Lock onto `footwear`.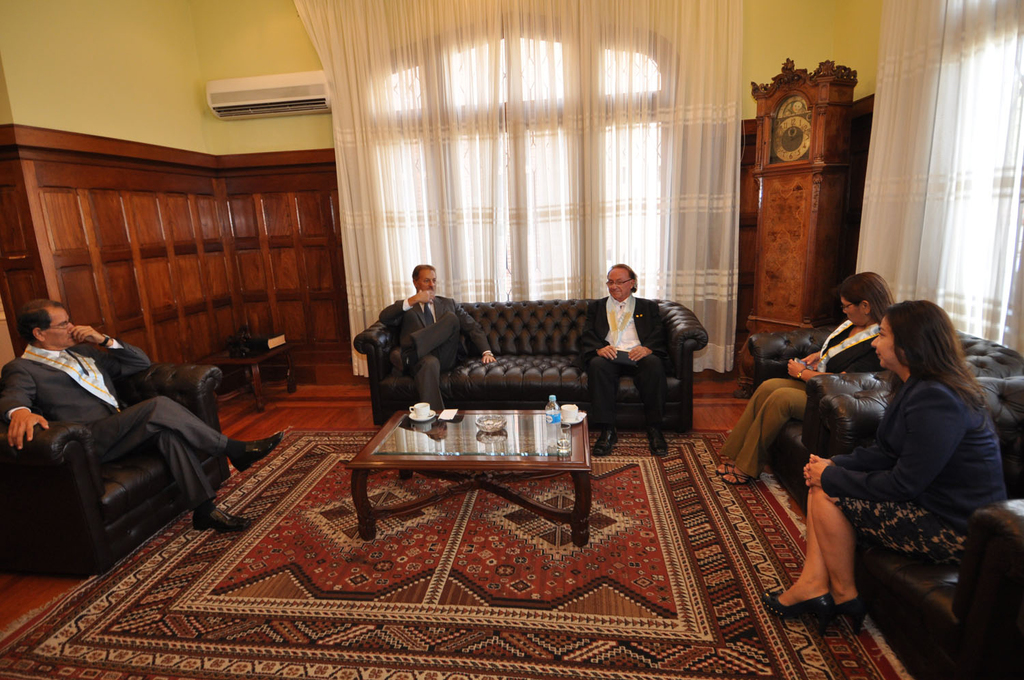
Locked: BBox(717, 457, 738, 474).
